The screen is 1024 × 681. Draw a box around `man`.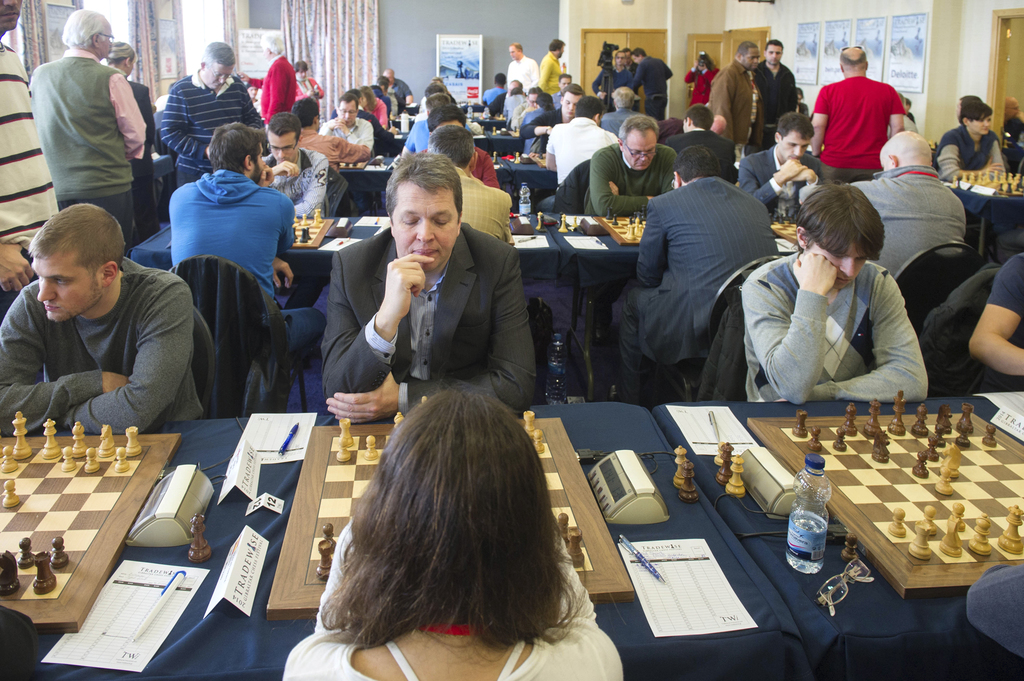
box(852, 128, 966, 280).
